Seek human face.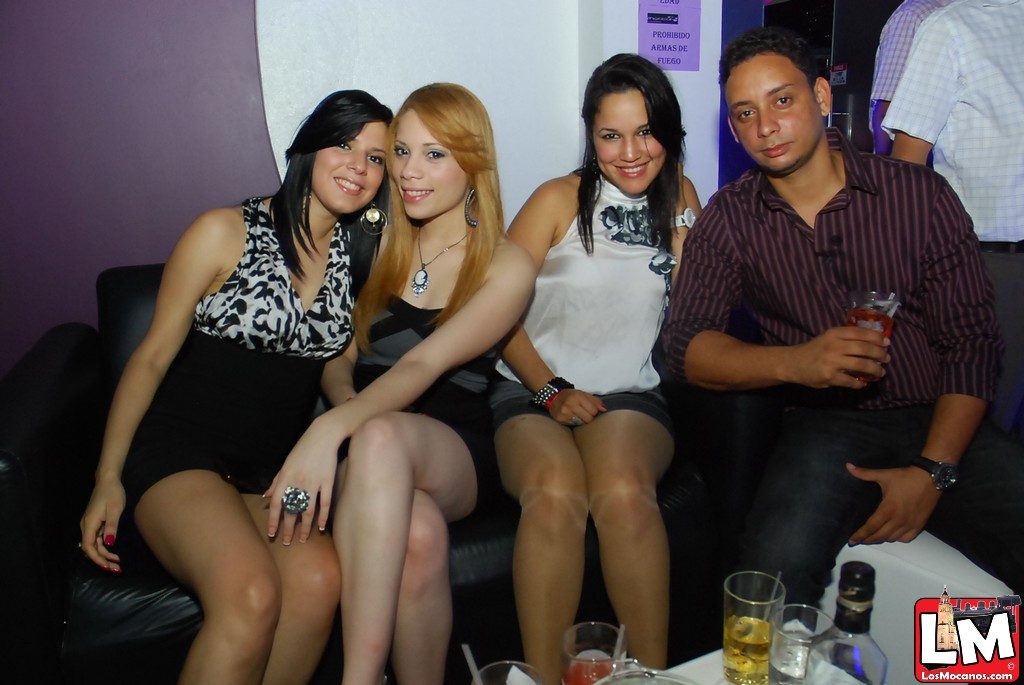
region(720, 55, 808, 166).
